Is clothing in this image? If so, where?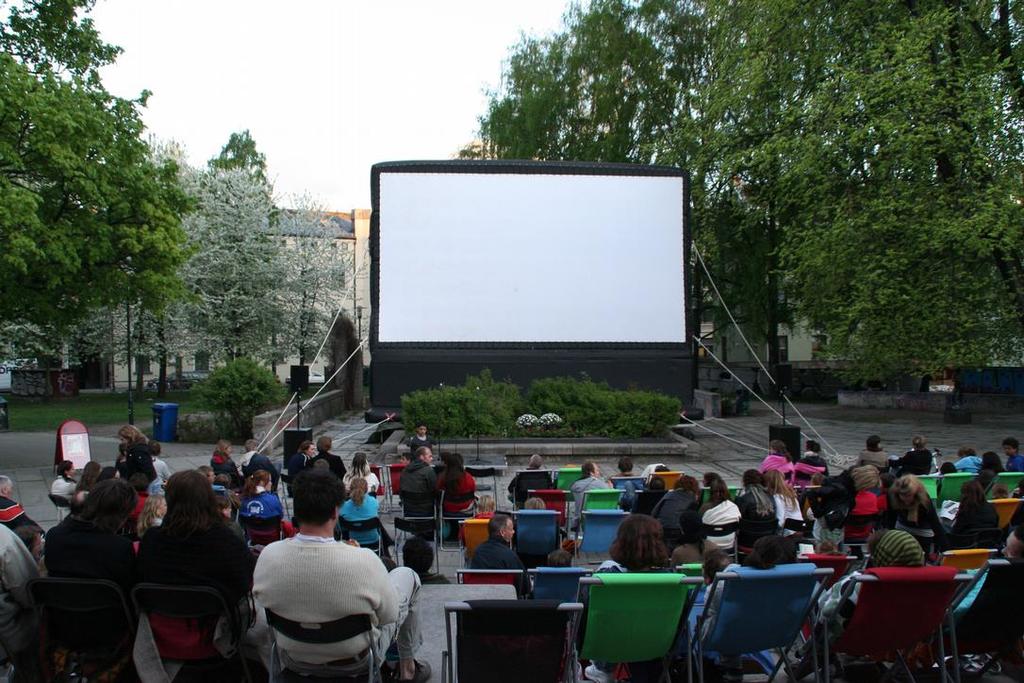
Yes, at 469 527 526 593.
